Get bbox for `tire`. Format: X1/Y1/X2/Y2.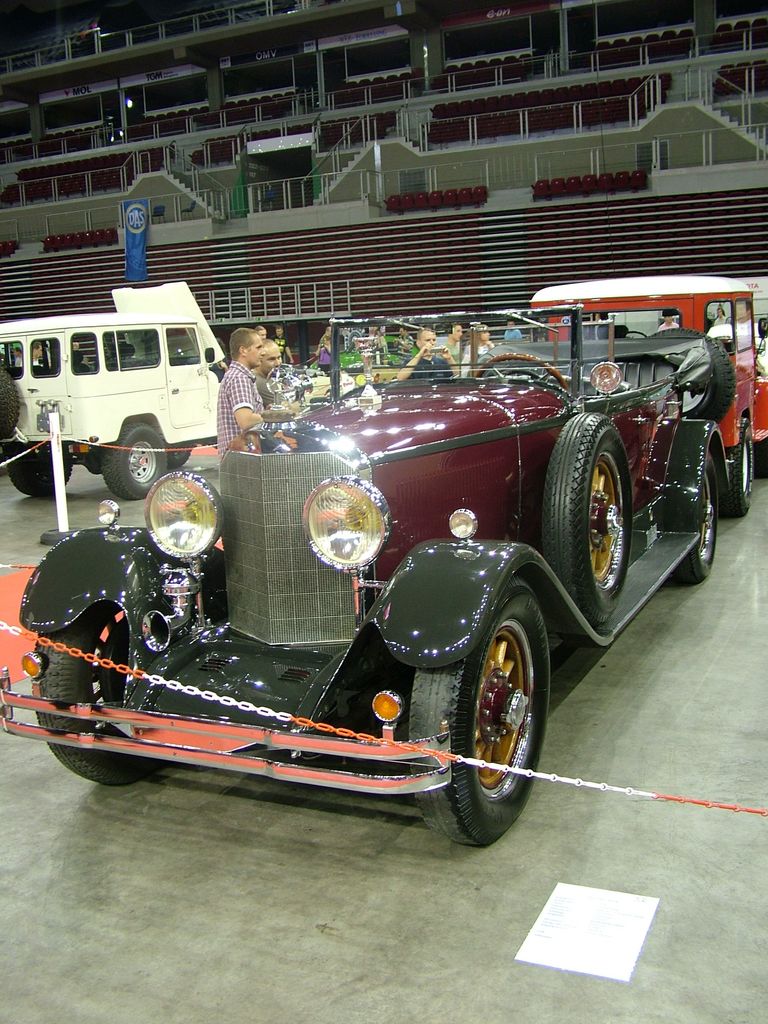
644/326/739/422.
